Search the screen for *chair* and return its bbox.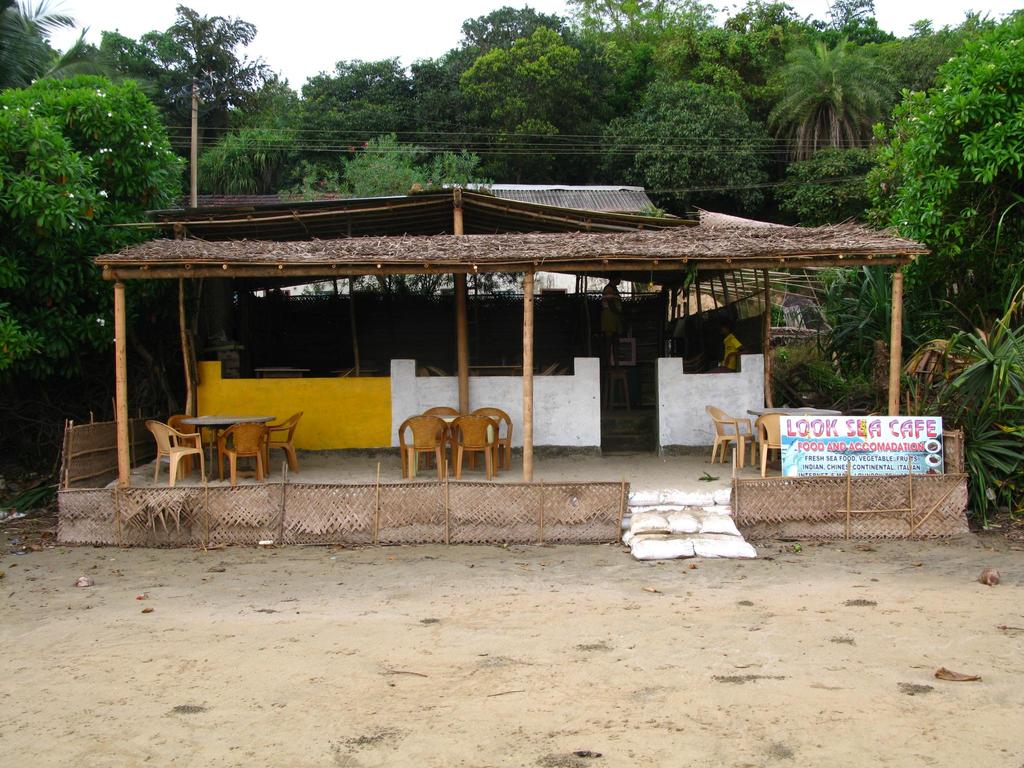
Found: bbox=[709, 404, 758, 466].
